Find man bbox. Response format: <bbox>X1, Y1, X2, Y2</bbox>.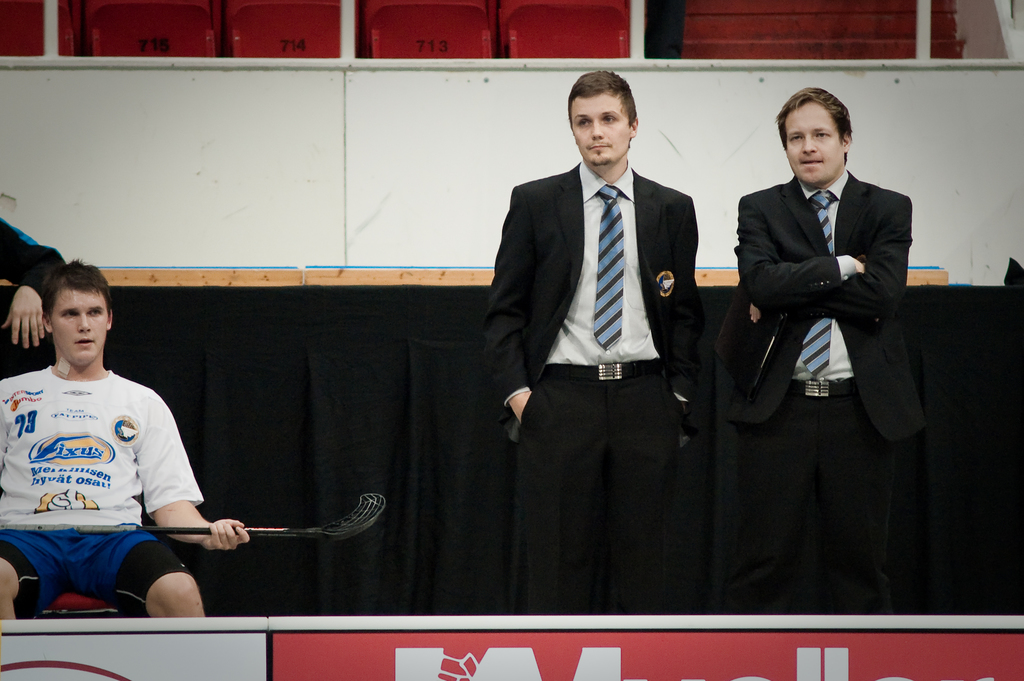
<bbox>733, 80, 932, 616</bbox>.
